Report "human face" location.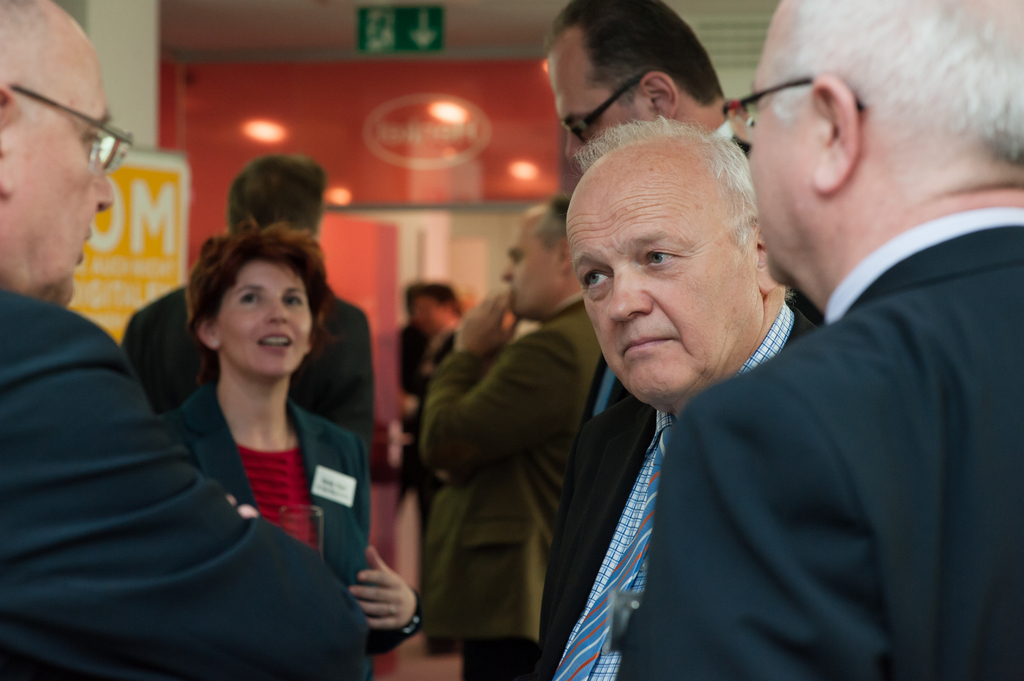
Report: x1=20 y1=1 x2=111 y2=310.
